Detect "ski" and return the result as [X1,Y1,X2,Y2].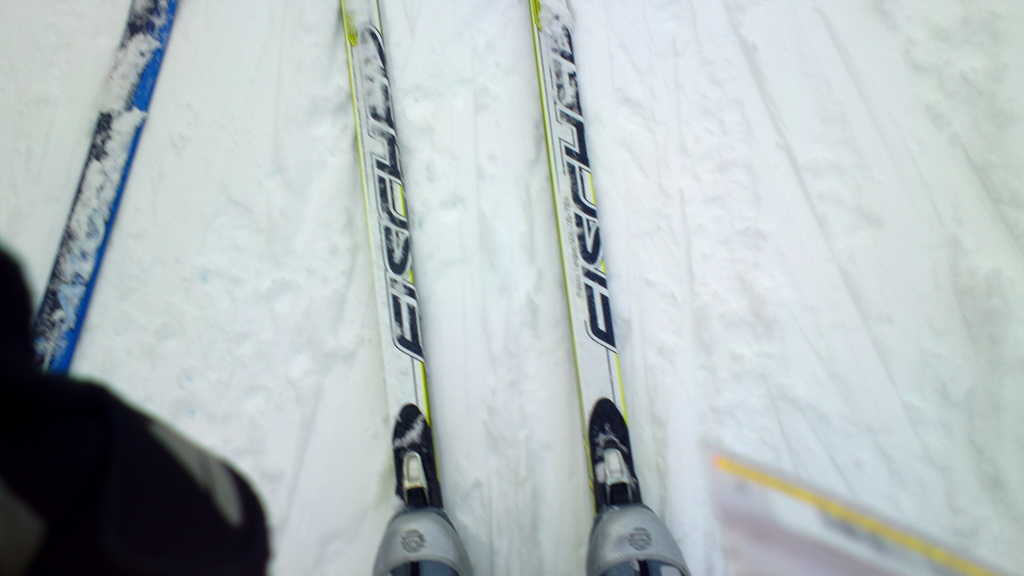
[524,0,690,575].
